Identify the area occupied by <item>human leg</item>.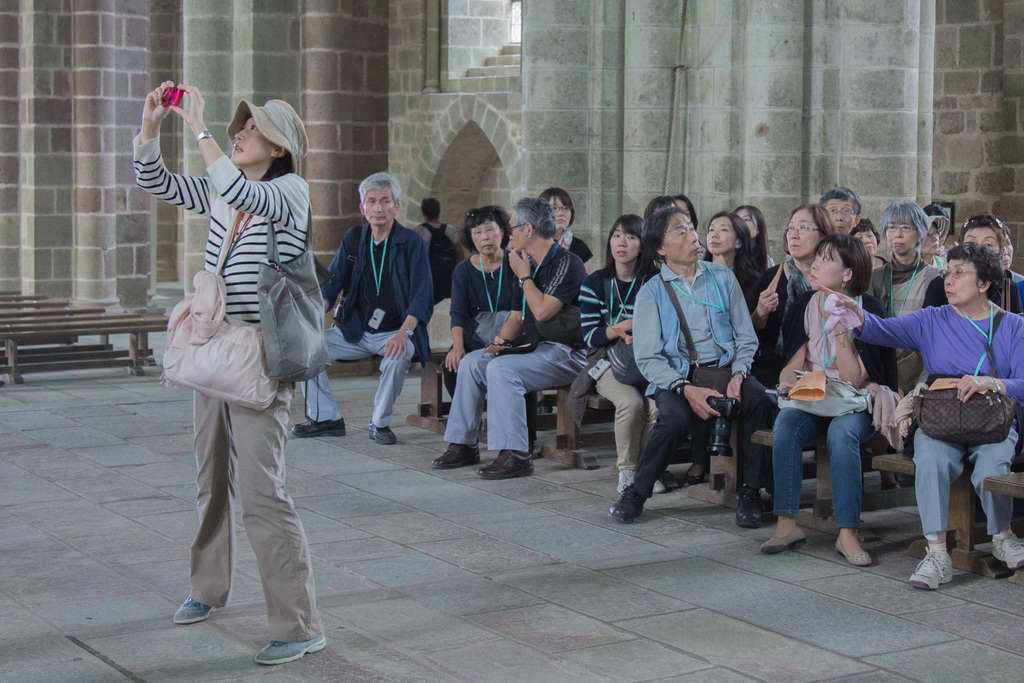
Area: region(831, 415, 879, 562).
